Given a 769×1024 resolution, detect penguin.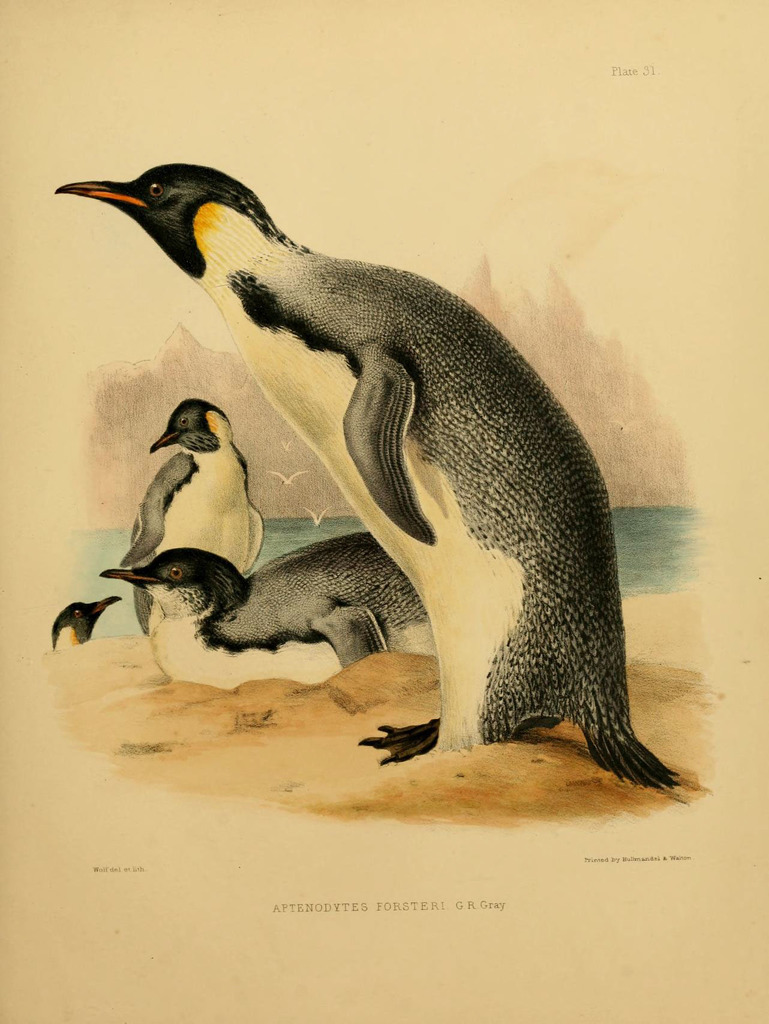
bbox=(123, 397, 269, 626).
